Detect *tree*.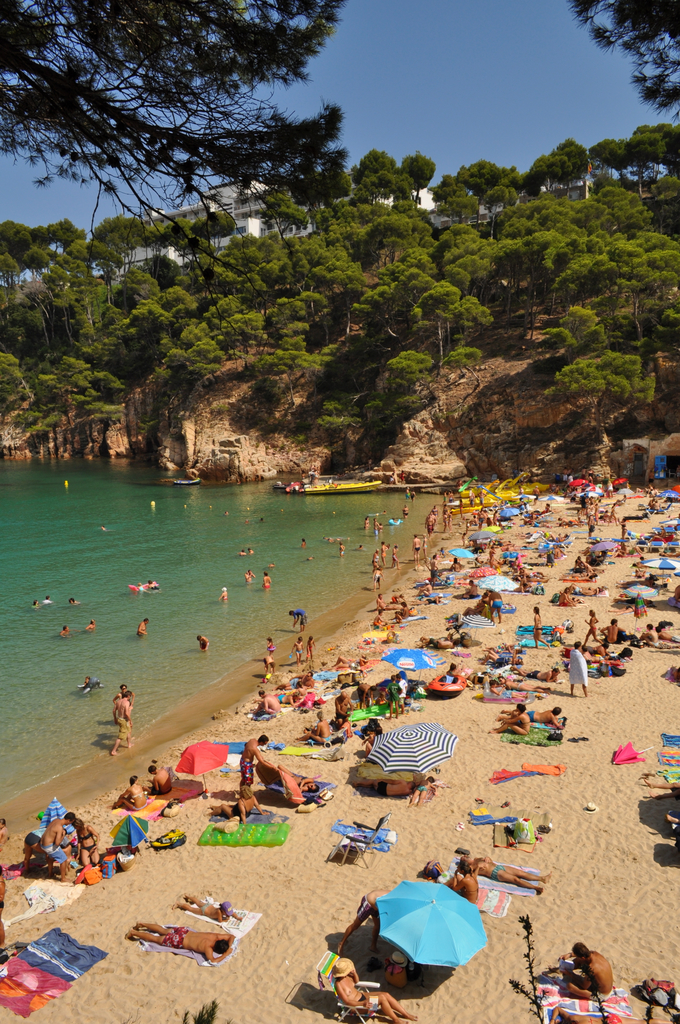
Detected at (left=569, top=0, right=679, bottom=128).
